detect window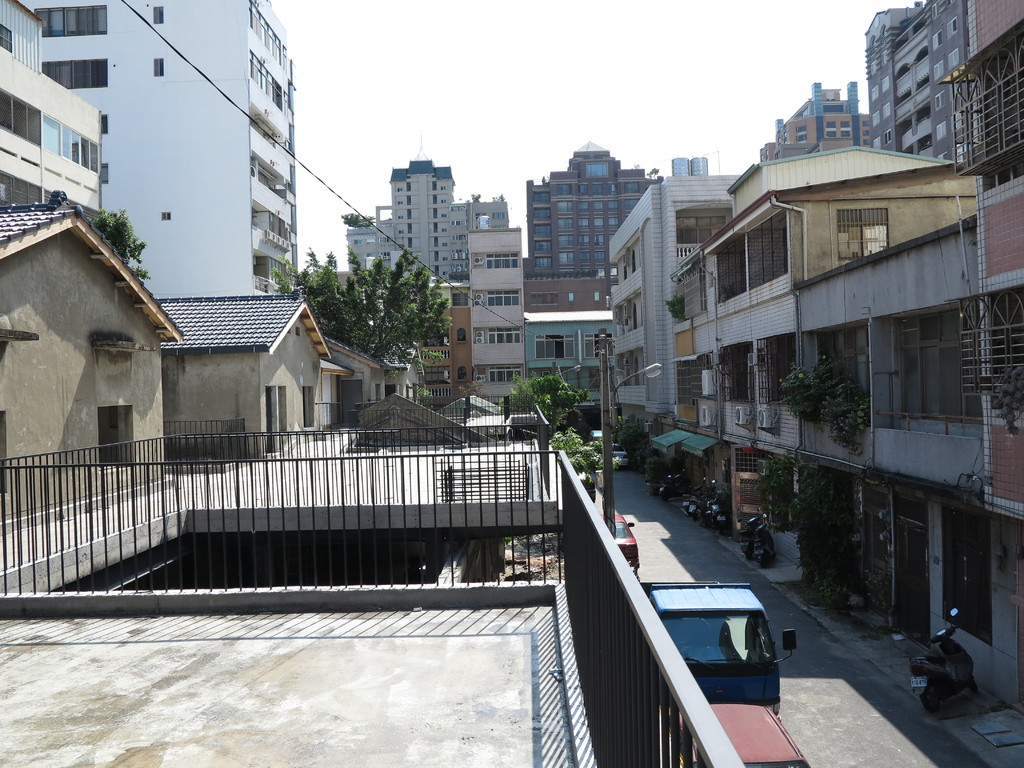
select_region(0, 28, 15, 52)
